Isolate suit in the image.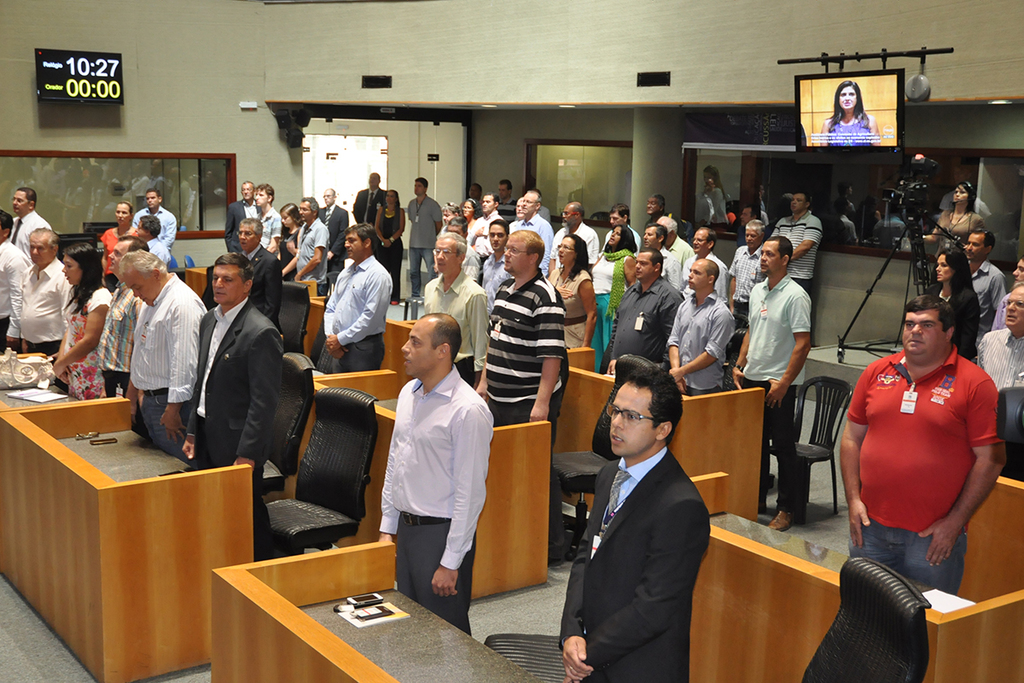
Isolated region: 226 196 260 251.
